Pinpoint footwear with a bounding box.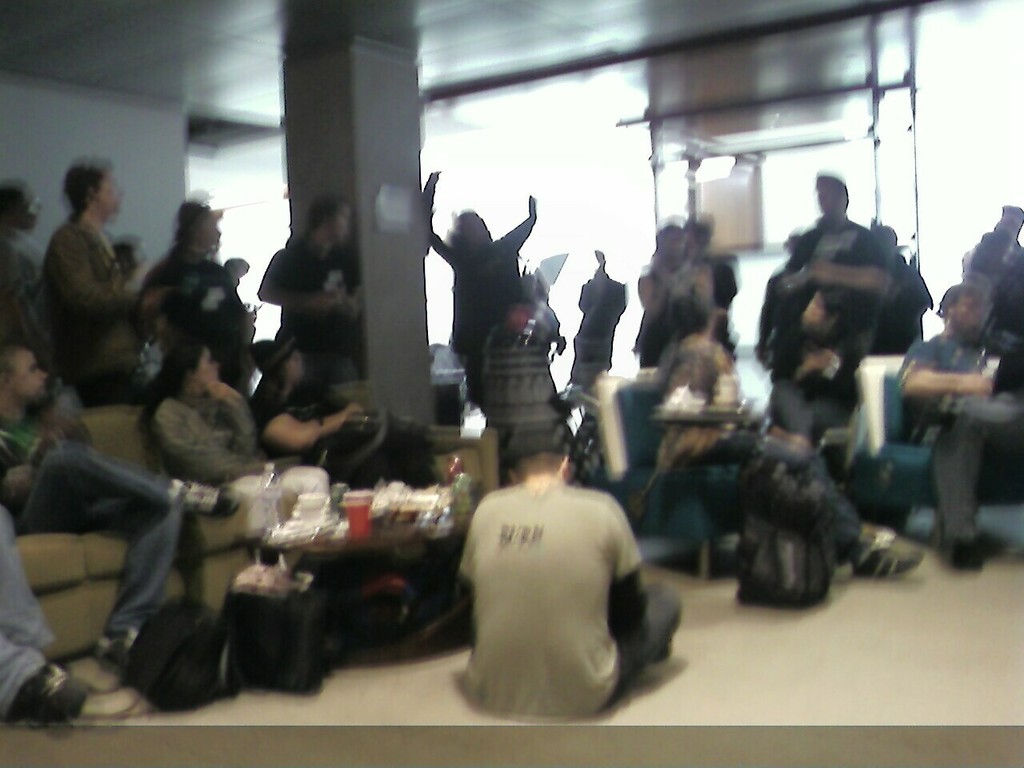
detection(947, 537, 983, 567).
